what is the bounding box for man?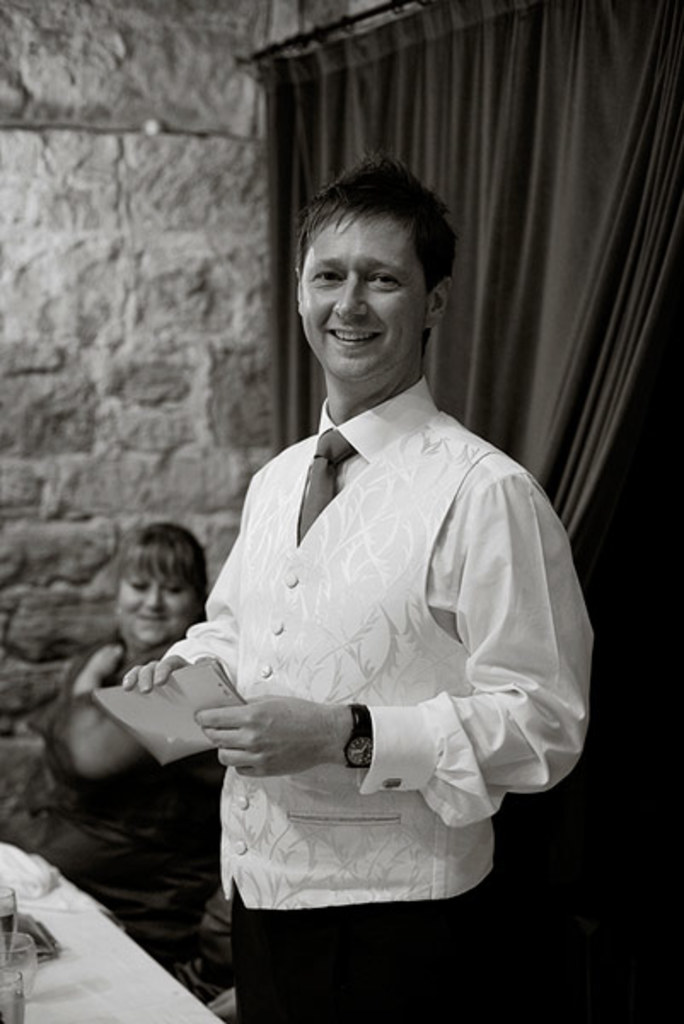
(x1=106, y1=171, x2=600, y2=964).
